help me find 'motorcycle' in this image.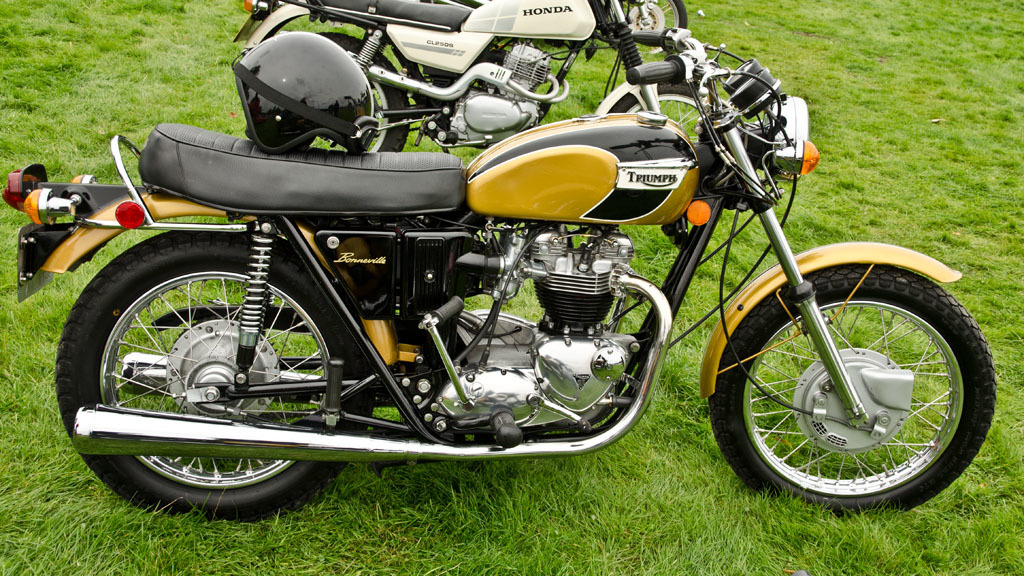
Found it: left=233, top=0, right=719, bottom=155.
